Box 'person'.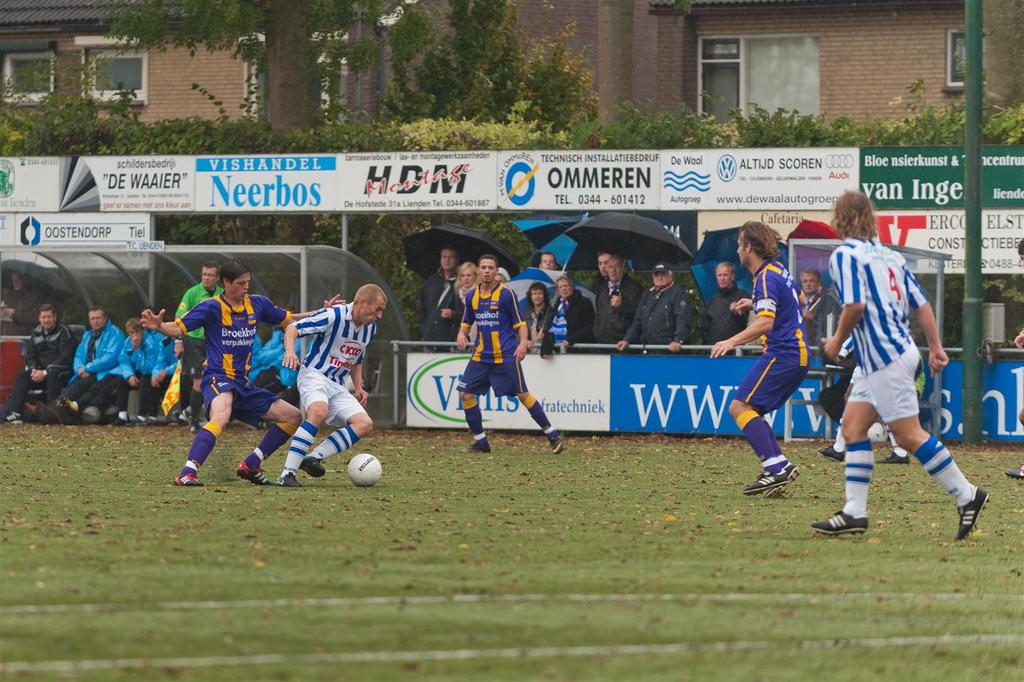
(x1=452, y1=237, x2=580, y2=461).
